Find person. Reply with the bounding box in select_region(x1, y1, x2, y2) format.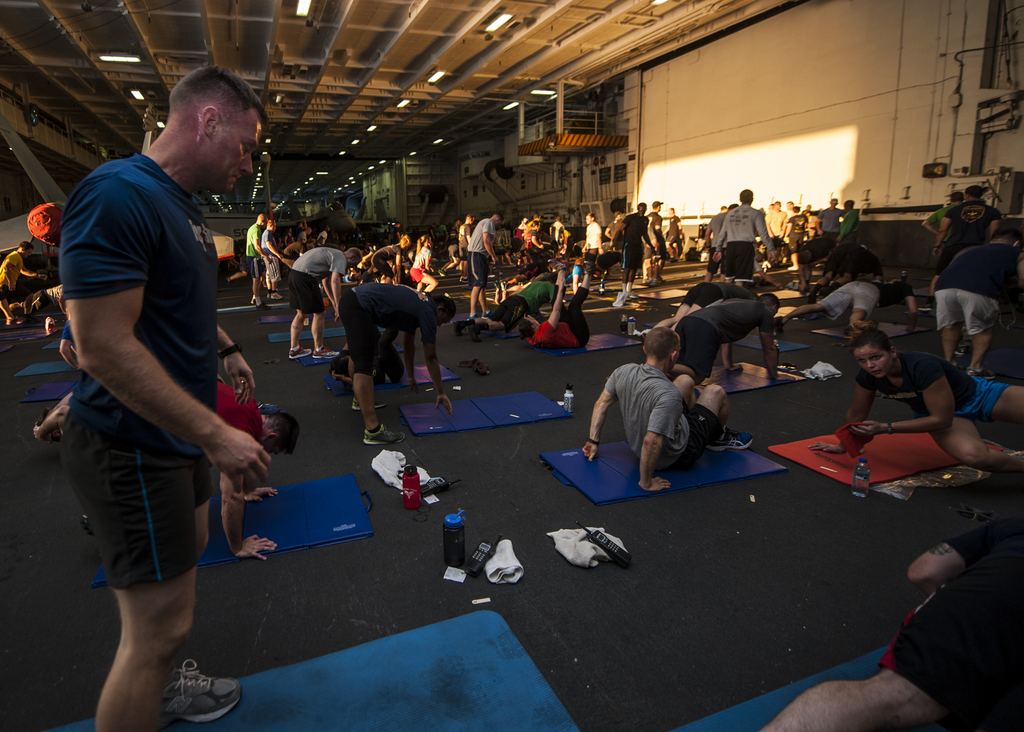
select_region(781, 273, 915, 336).
